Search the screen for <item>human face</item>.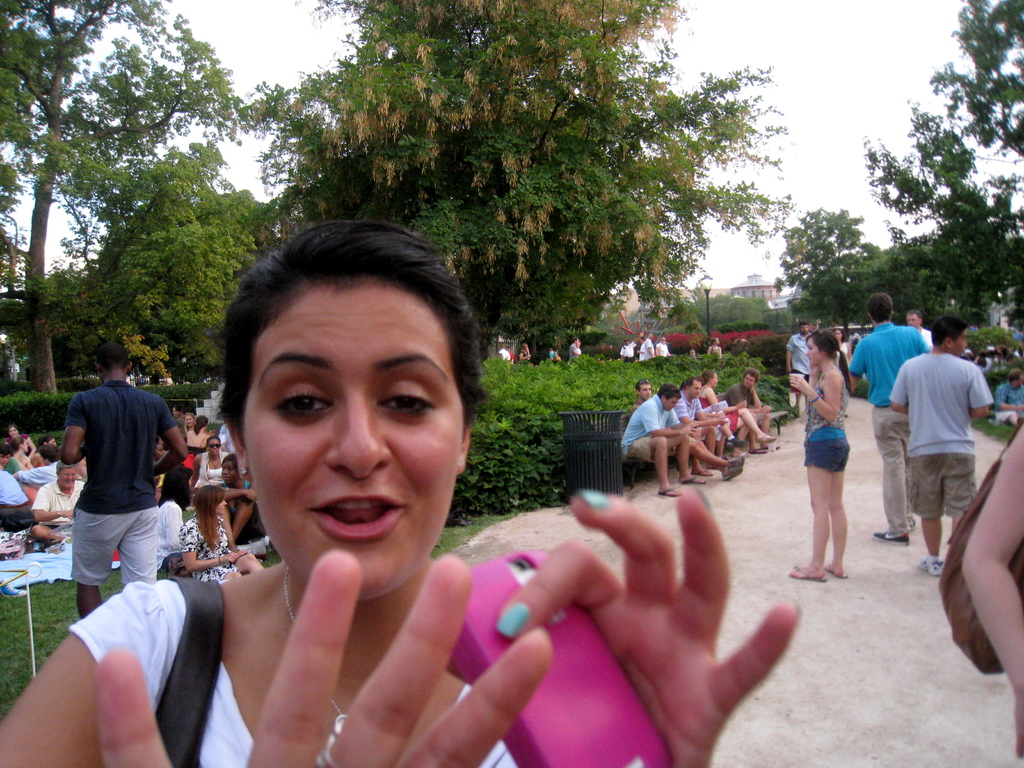
Found at left=8, top=425, right=17, bottom=437.
